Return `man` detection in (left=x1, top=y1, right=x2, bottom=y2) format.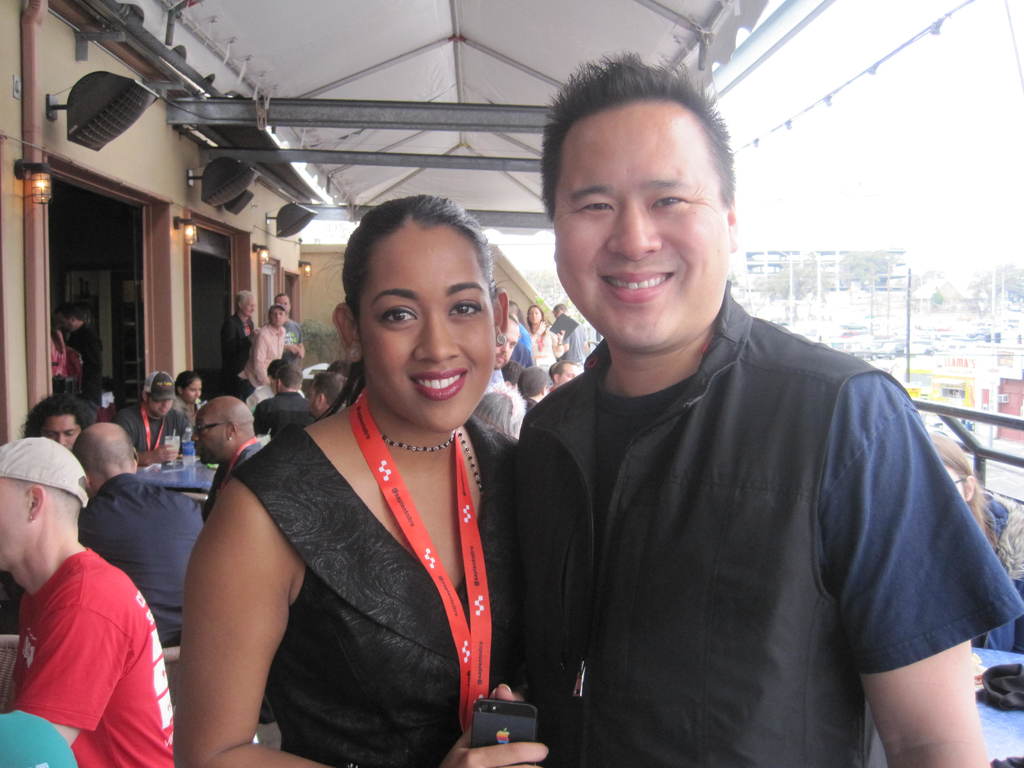
(left=551, top=301, right=589, bottom=366).
